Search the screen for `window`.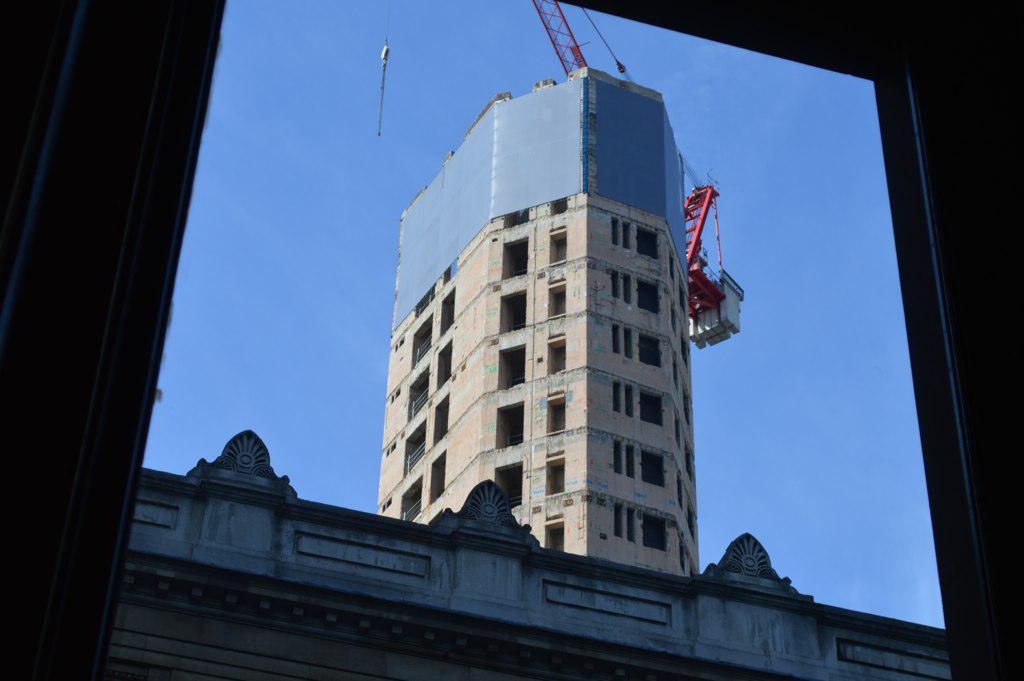
Found at (left=625, top=218, right=631, bottom=250).
